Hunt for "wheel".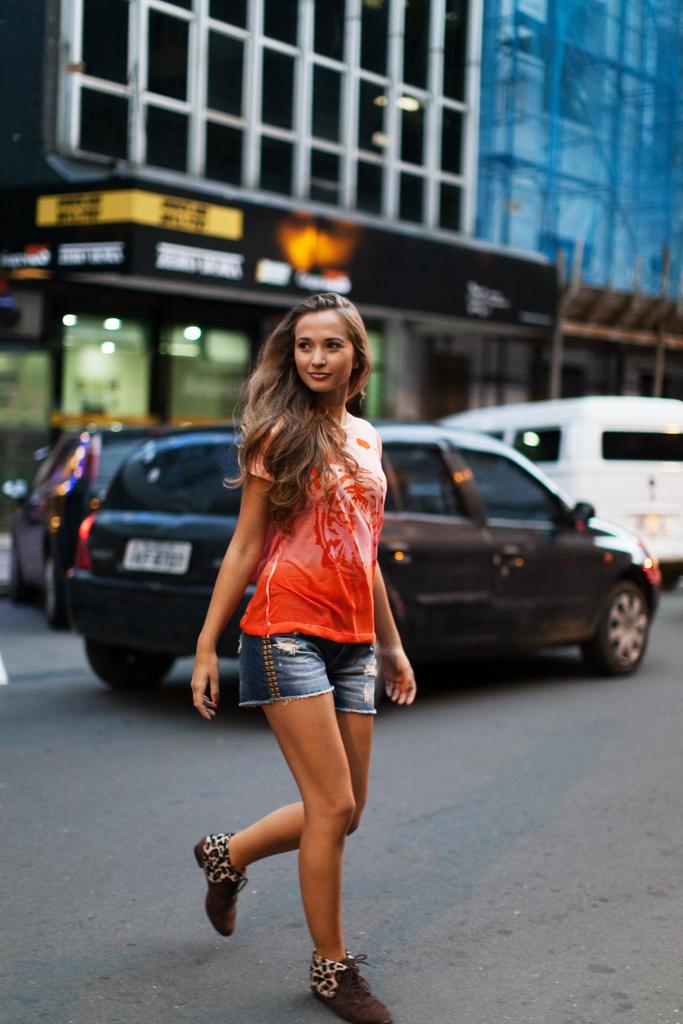
Hunted down at 85:637:179:697.
